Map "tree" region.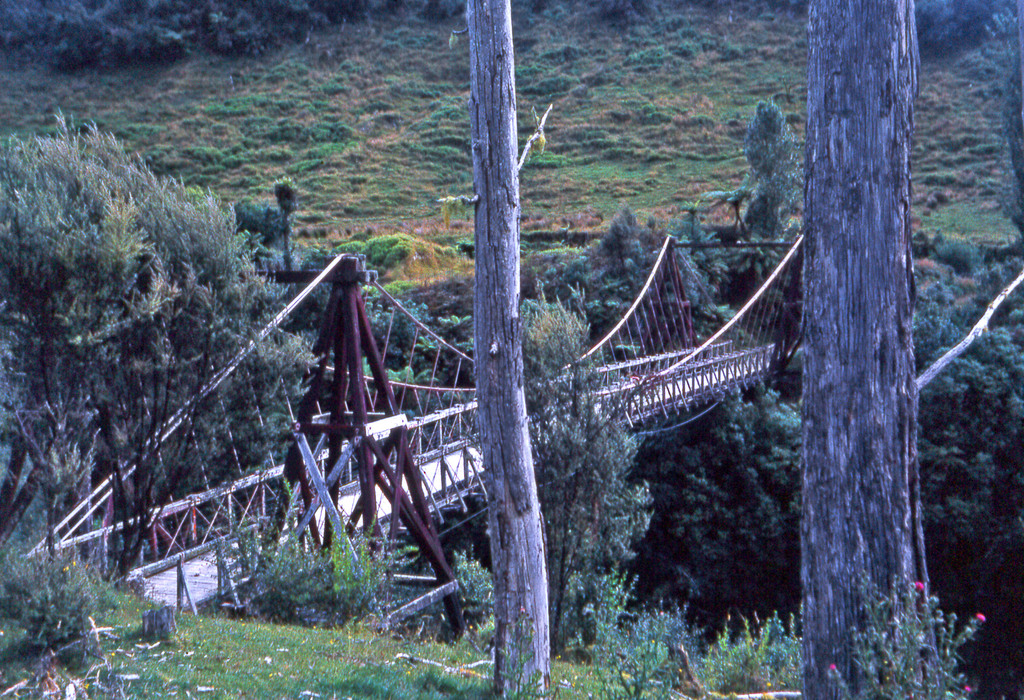
Mapped to rect(516, 288, 660, 663).
